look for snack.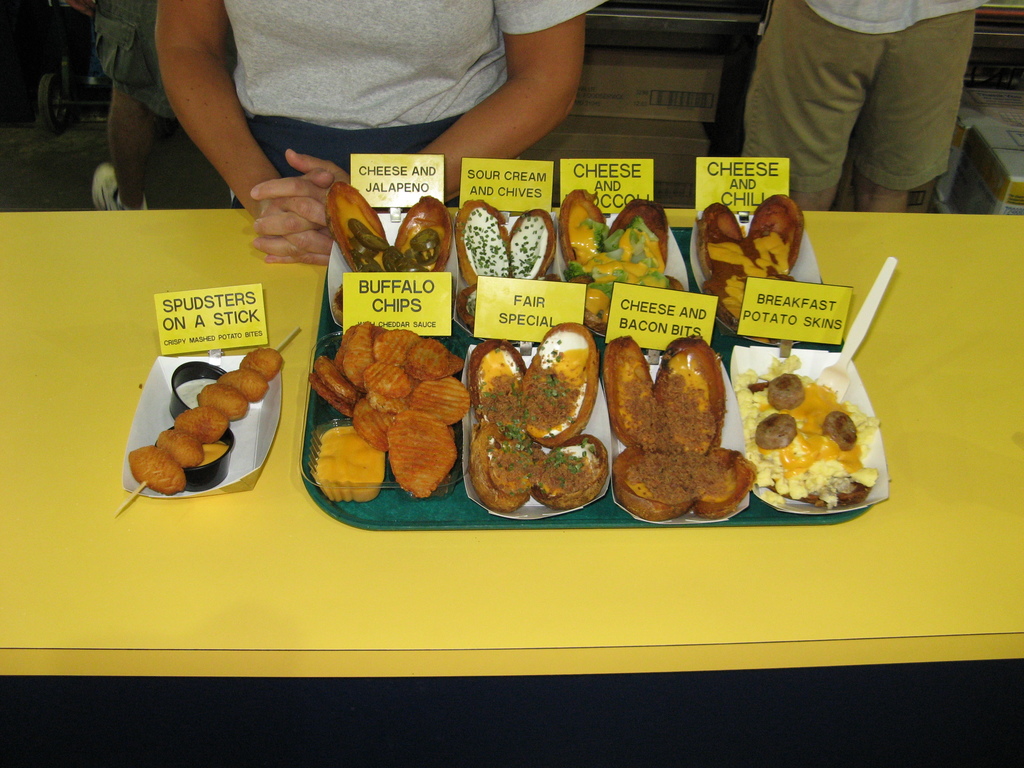
Found: bbox(154, 419, 210, 473).
